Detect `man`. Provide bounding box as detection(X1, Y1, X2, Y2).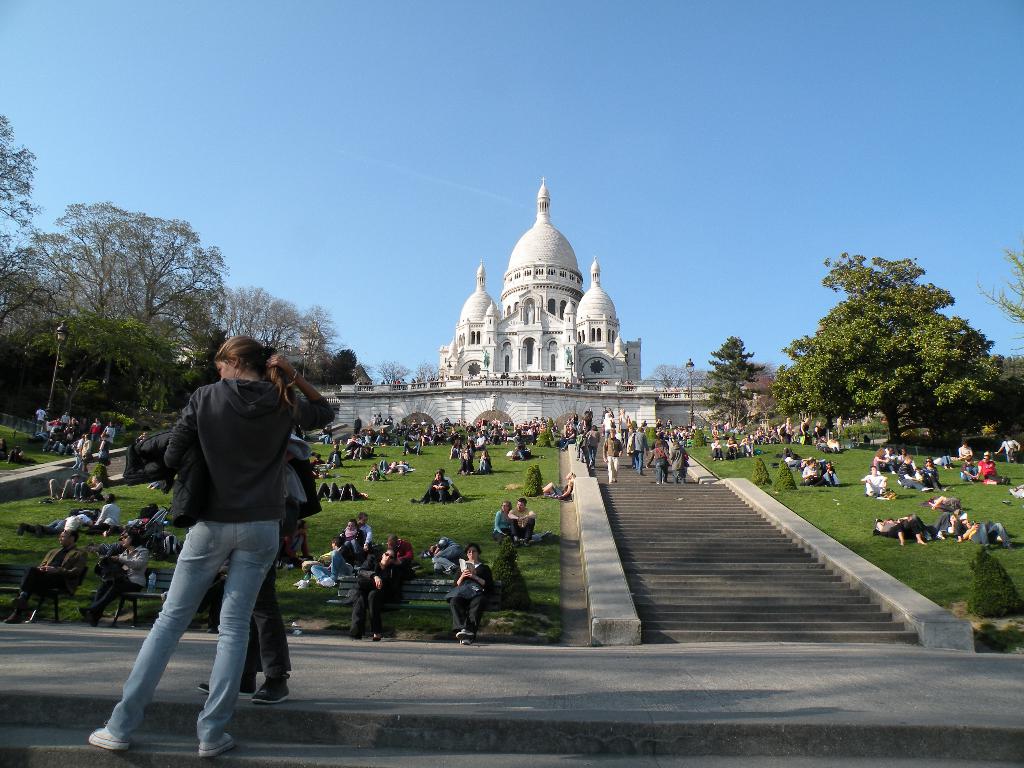
detection(84, 336, 305, 758).
